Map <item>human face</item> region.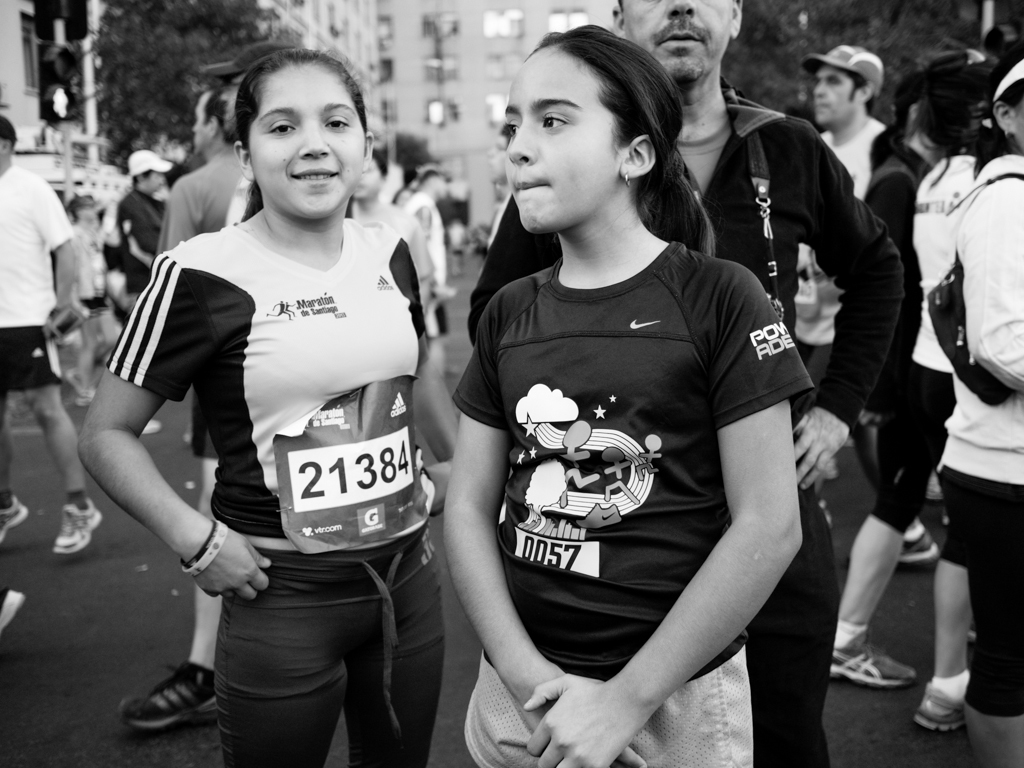
Mapped to [505,54,622,234].
